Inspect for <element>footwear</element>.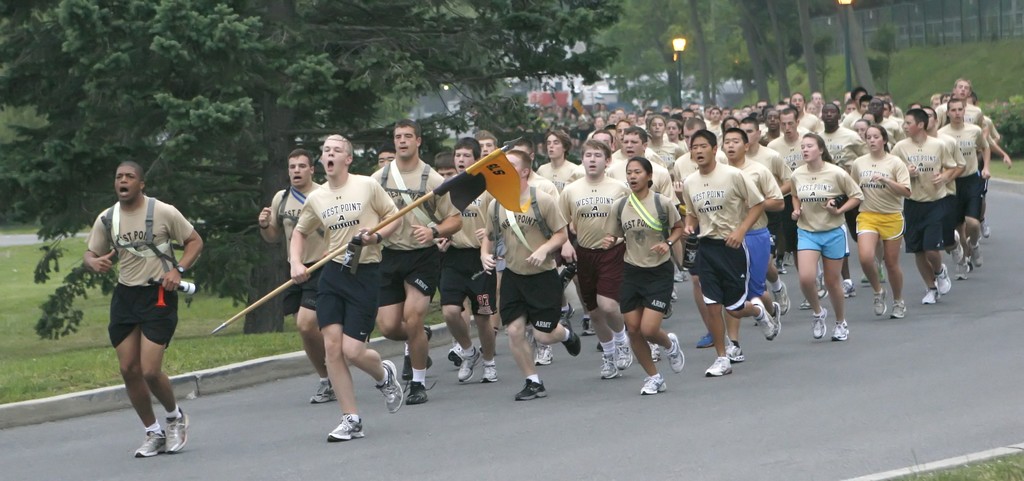
Inspection: 924,284,942,302.
